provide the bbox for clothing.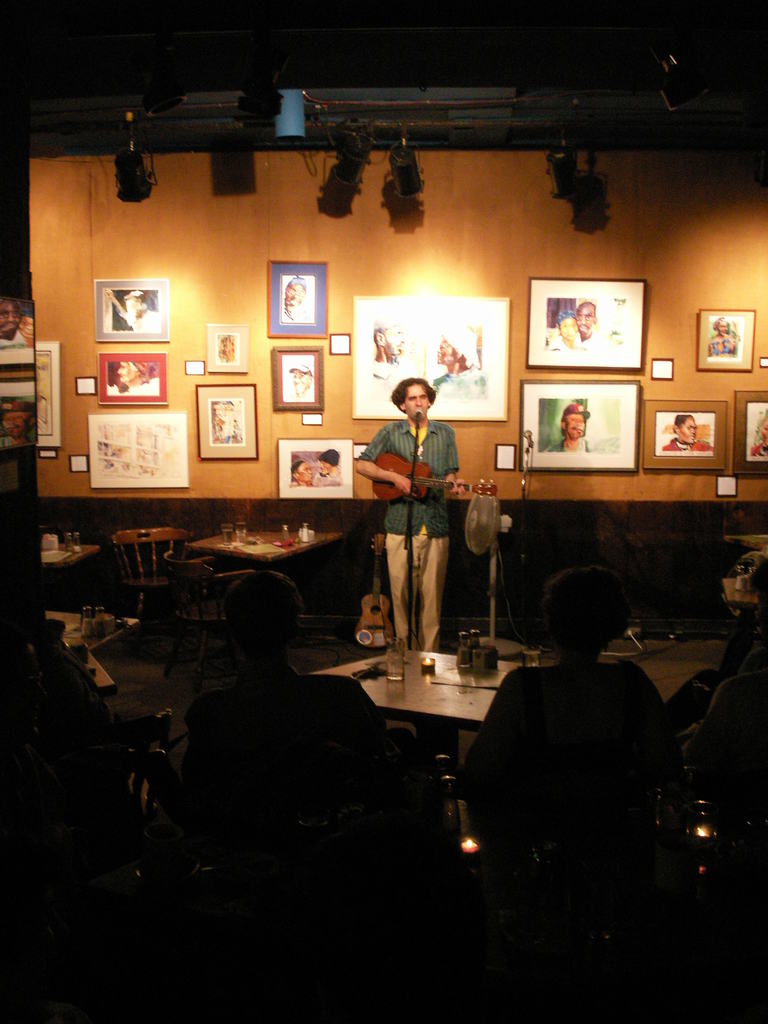
crop(712, 340, 731, 354).
